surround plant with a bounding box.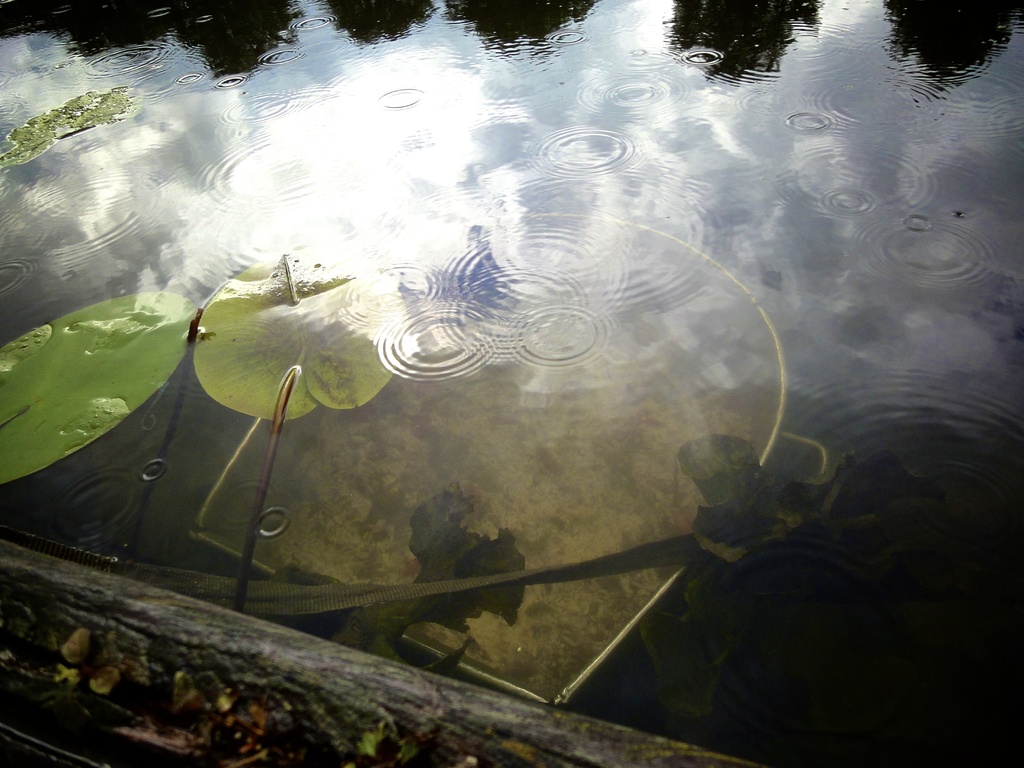
bbox=(340, 706, 415, 764).
